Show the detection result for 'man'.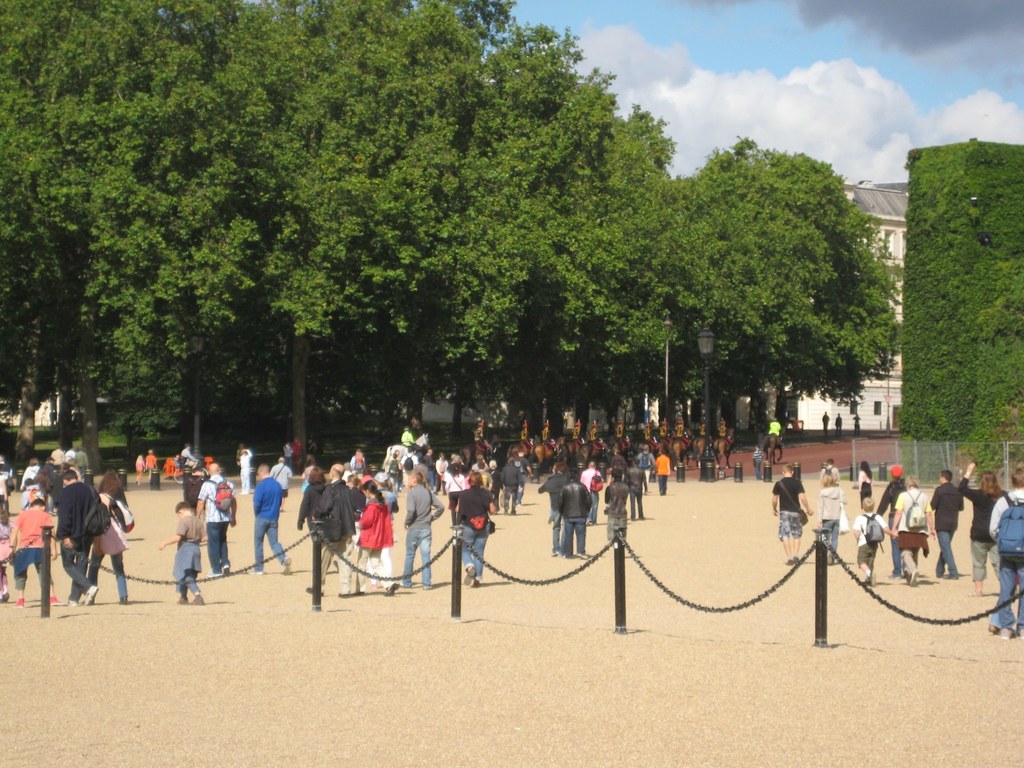
(left=573, top=419, right=582, bottom=445).
